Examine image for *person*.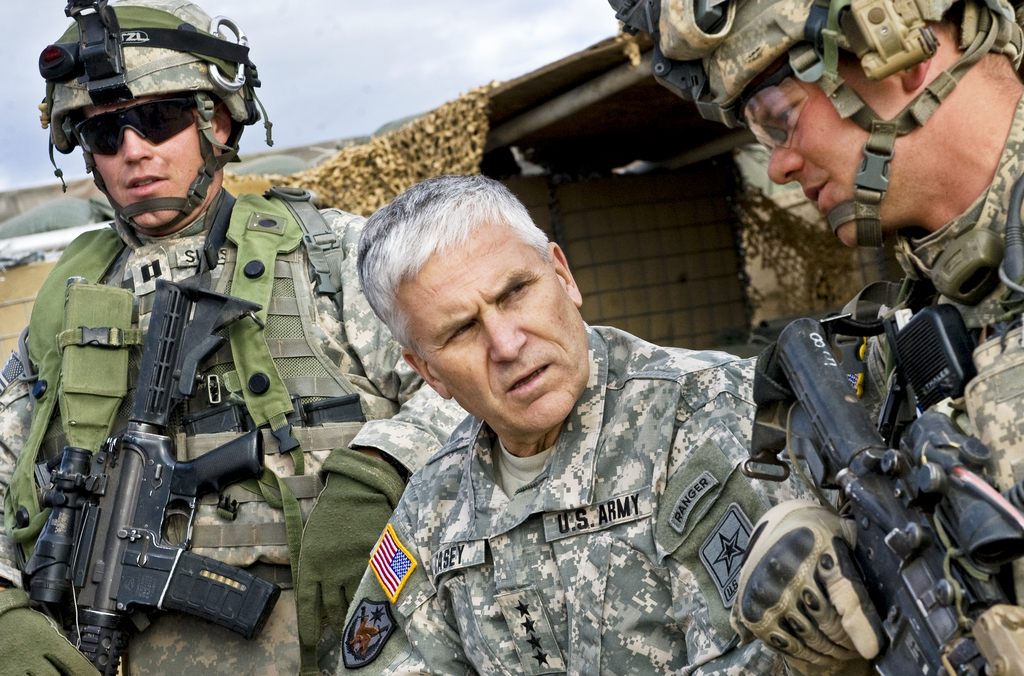
Examination result: x1=330, y1=174, x2=815, y2=675.
